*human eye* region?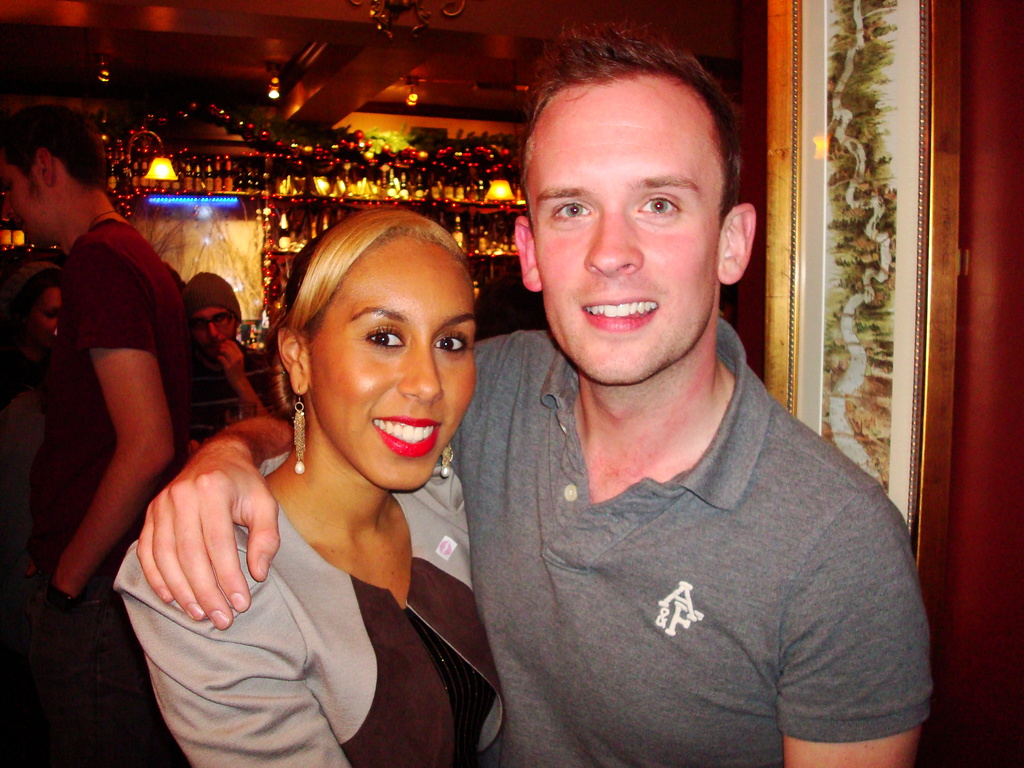
x1=551 y1=201 x2=593 y2=223
